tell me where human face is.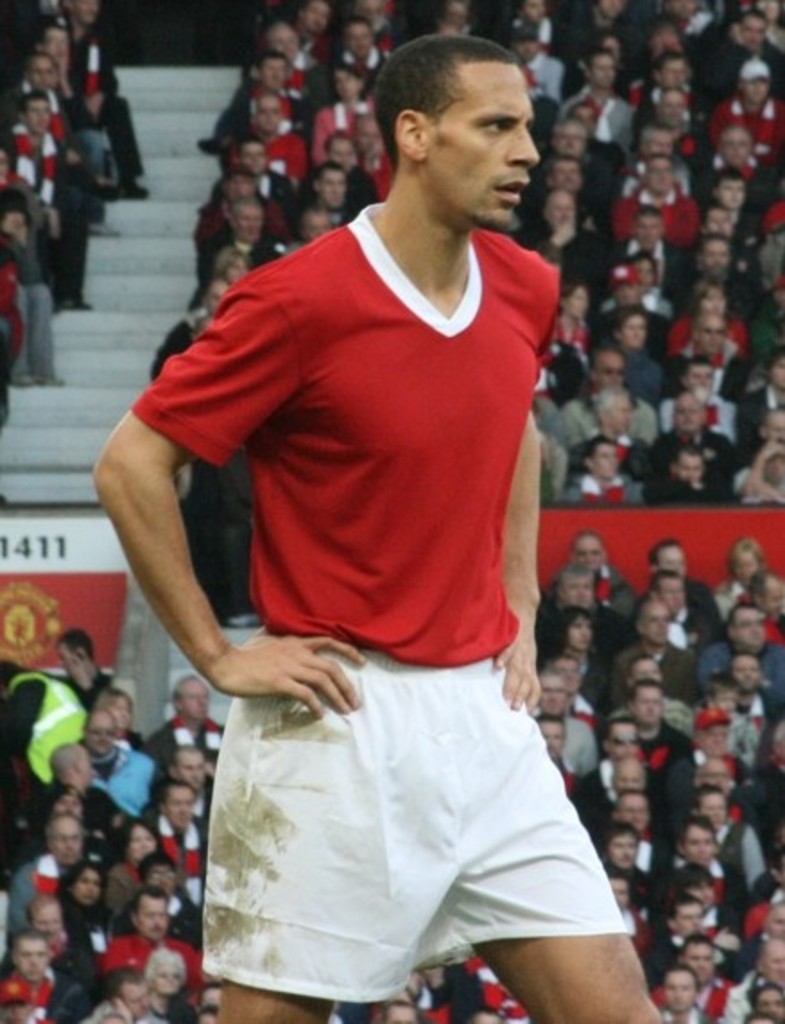
human face is at pyautogui.locateOnScreen(559, 574, 595, 615).
